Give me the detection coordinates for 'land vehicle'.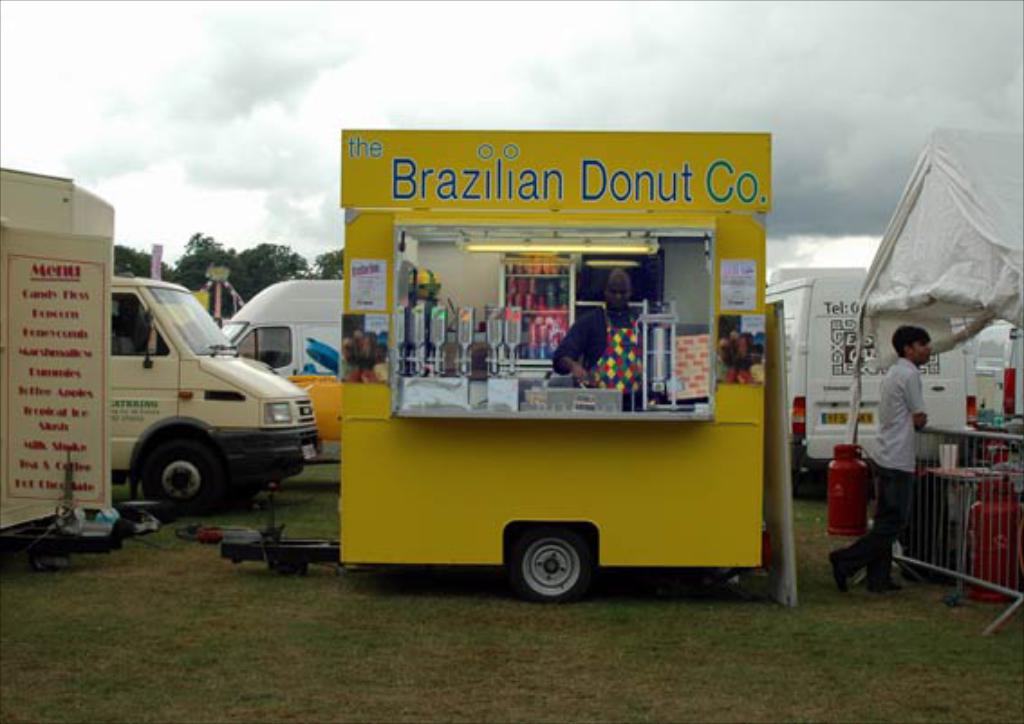
{"x1": 0, "y1": 173, "x2": 116, "y2": 533}.
